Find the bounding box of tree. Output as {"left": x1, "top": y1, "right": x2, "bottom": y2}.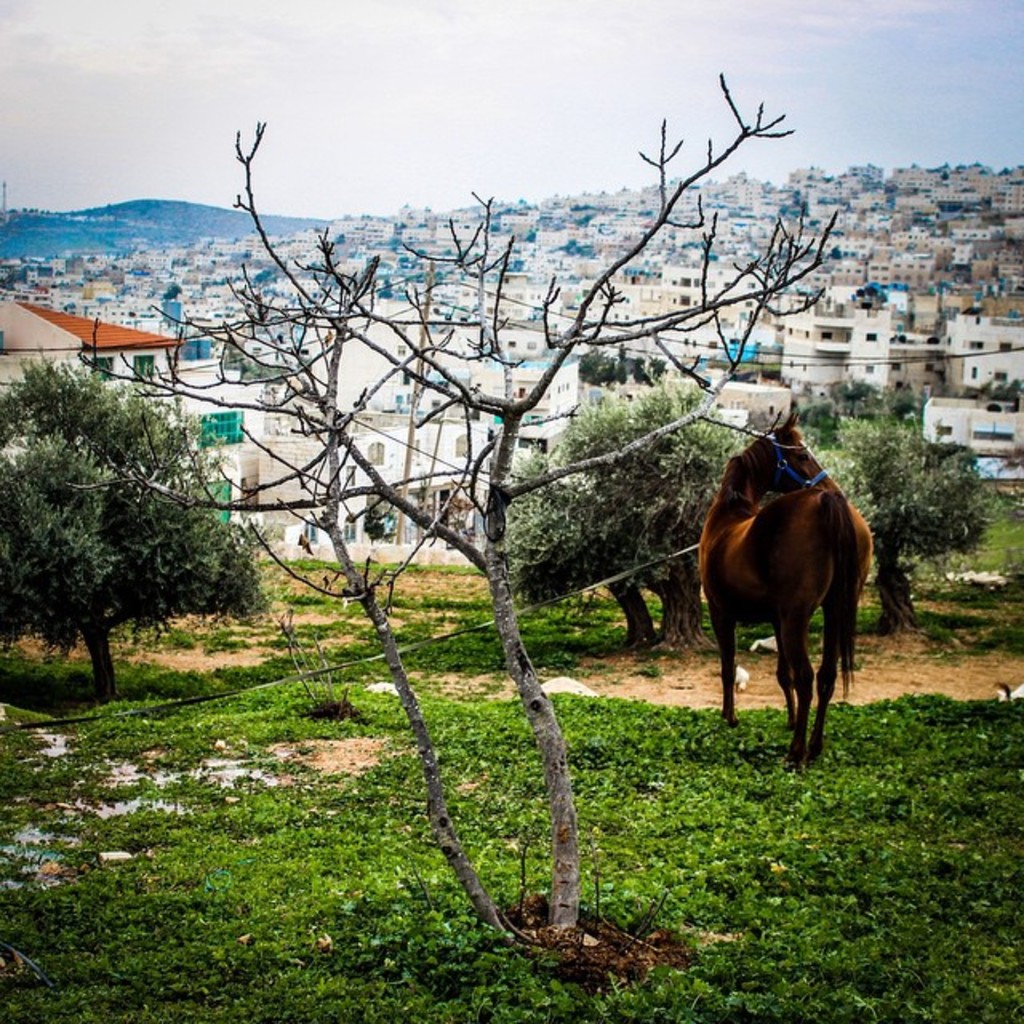
{"left": 562, "top": 230, "right": 590, "bottom": 258}.
